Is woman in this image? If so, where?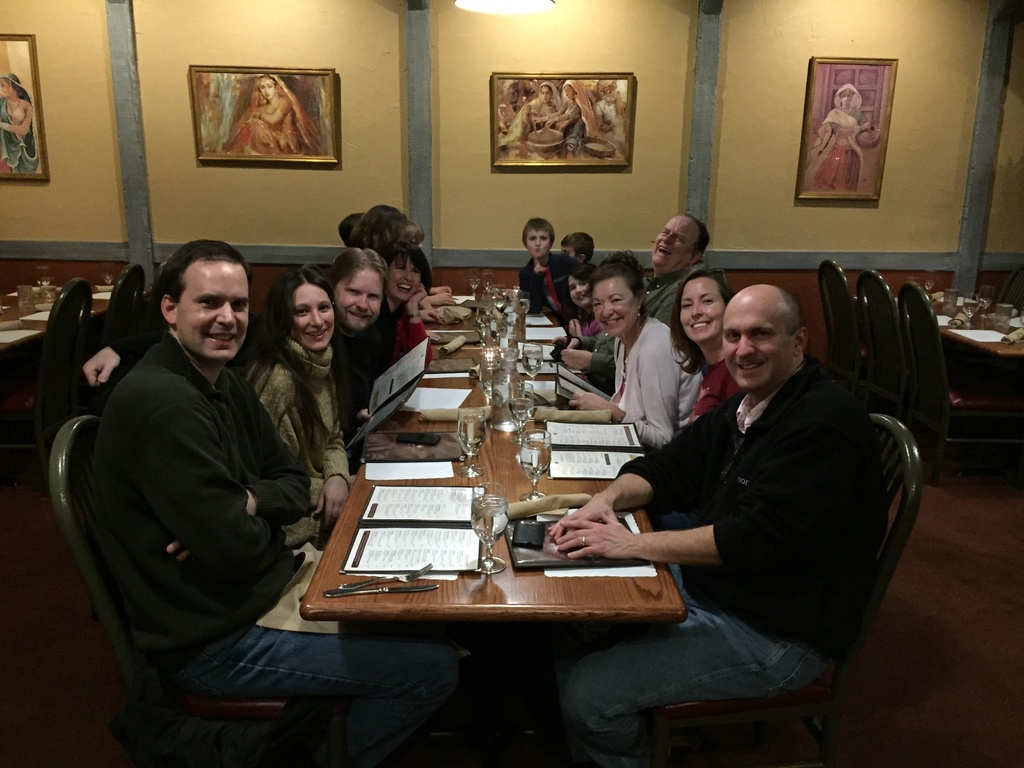
Yes, at select_region(568, 252, 701, 452).
